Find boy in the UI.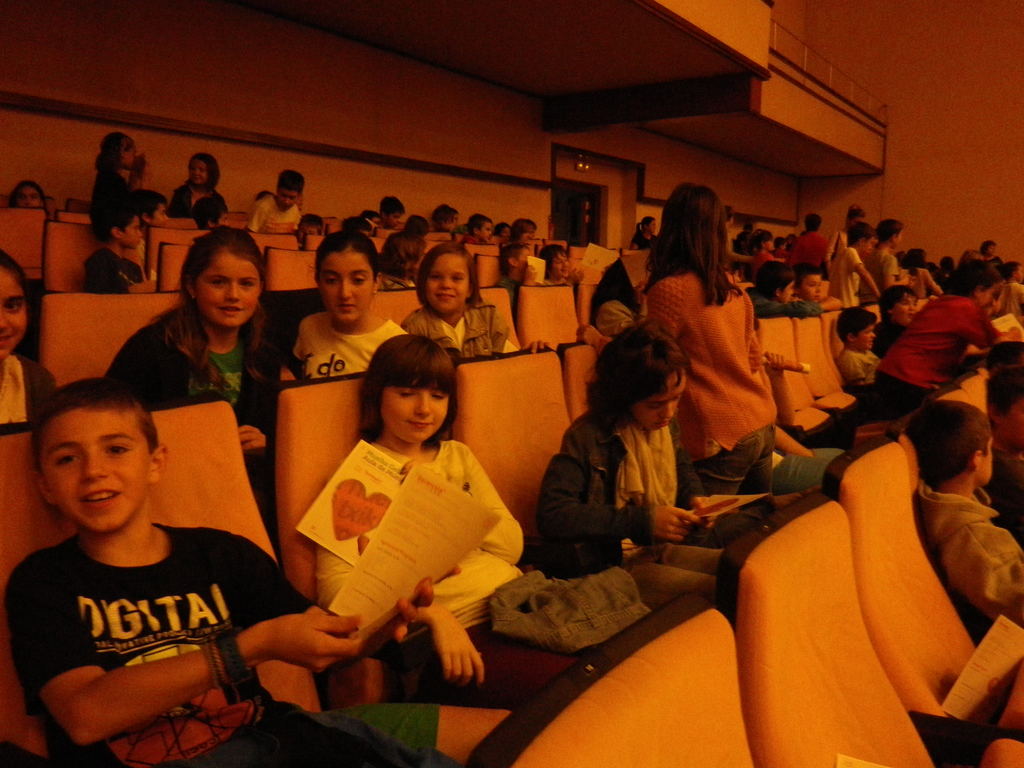
UI element at (463, 211, 493, 244).
